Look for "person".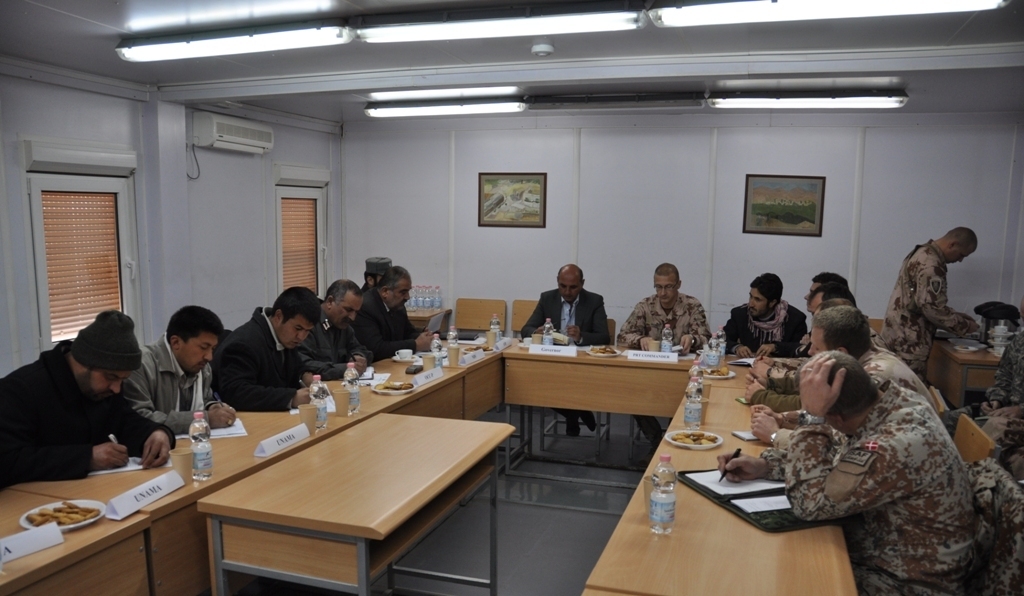
Found: x1=207 y1=283 x2=328 y2=408.
